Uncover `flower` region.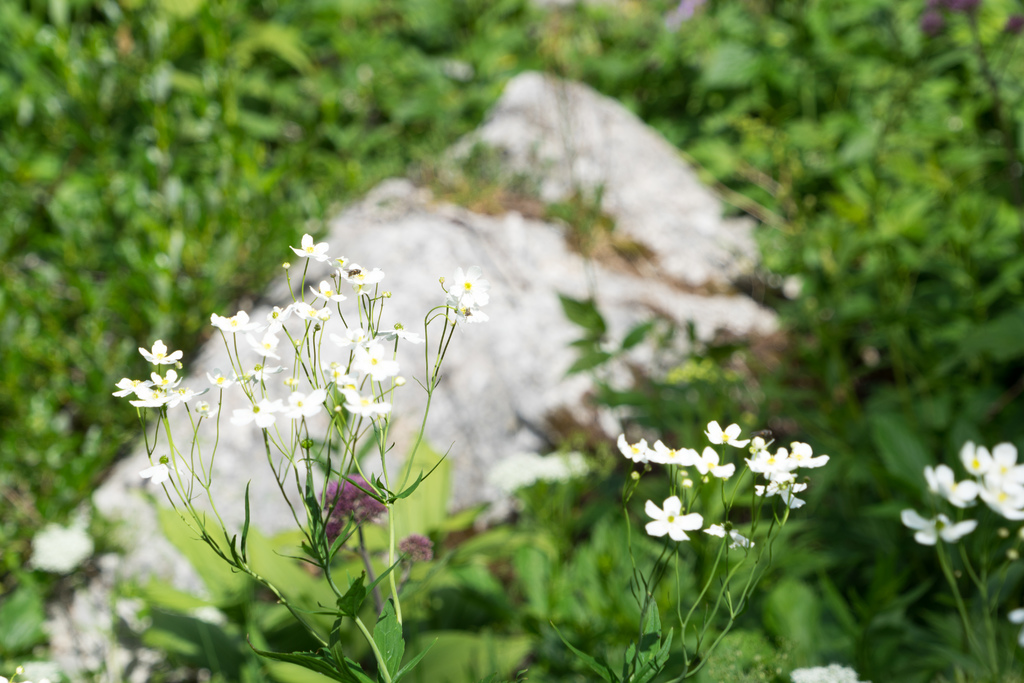
Uncovered: {"x1": 945, "y1": 0, "x2": 982, "y2": 12}.
